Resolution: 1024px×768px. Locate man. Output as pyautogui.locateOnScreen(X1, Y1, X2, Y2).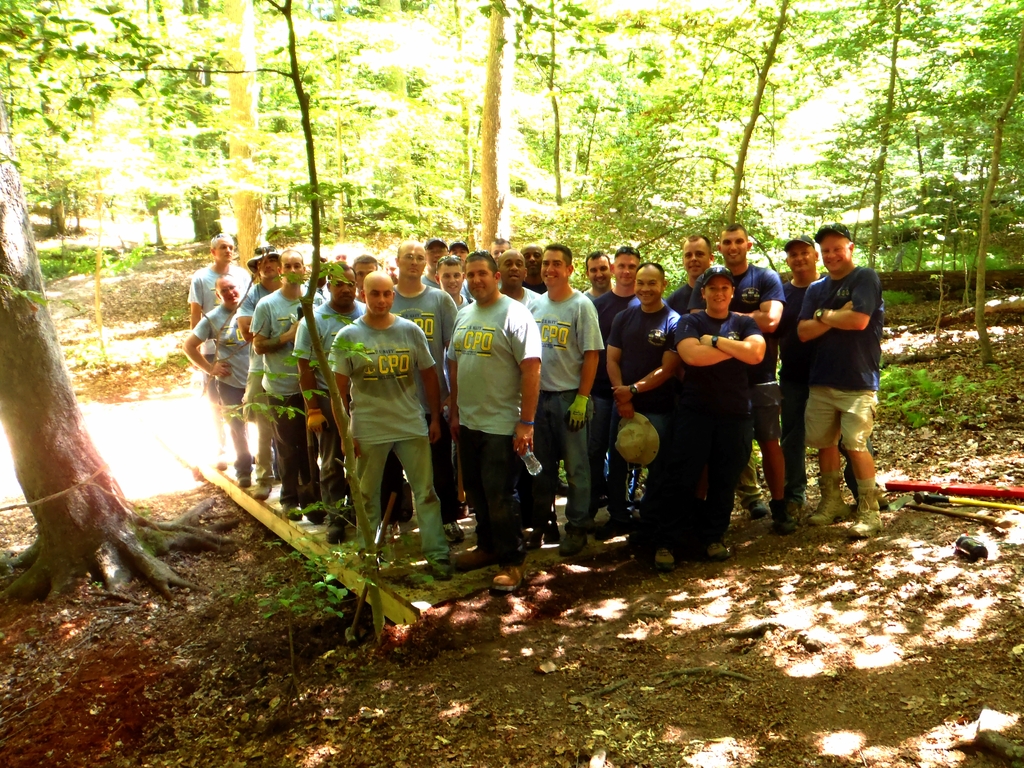
pyautogui.locateOnScreen(520, 241, 551, 311).
